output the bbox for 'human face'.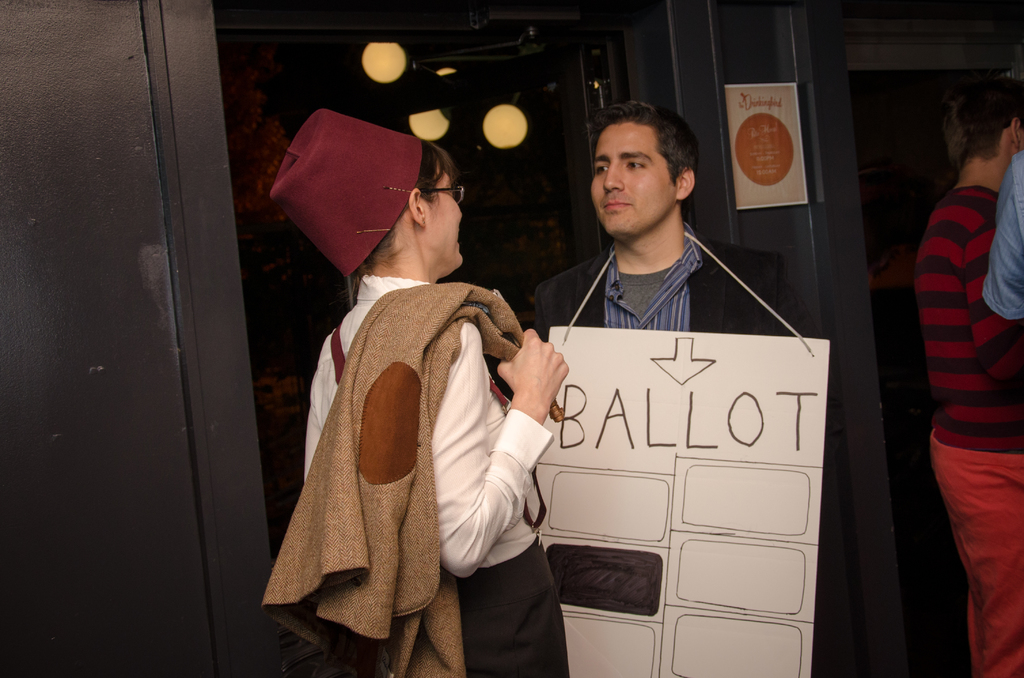
bbox(426, 159, 461, 268).
